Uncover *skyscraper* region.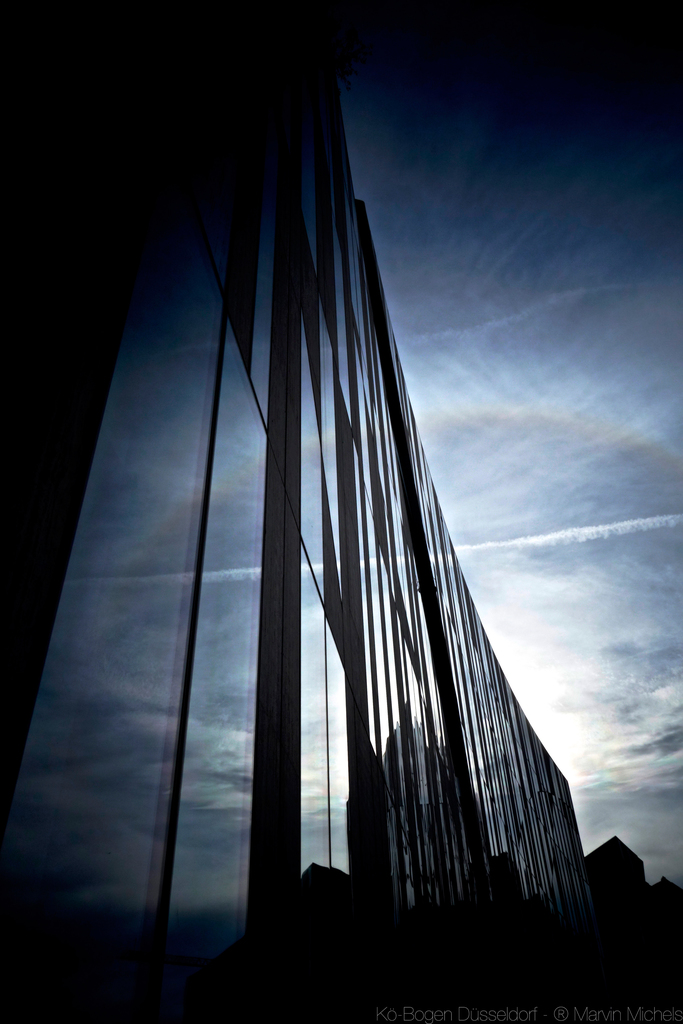
Uncovered: x1=655, y1=879, x2=682, y2=1023.
